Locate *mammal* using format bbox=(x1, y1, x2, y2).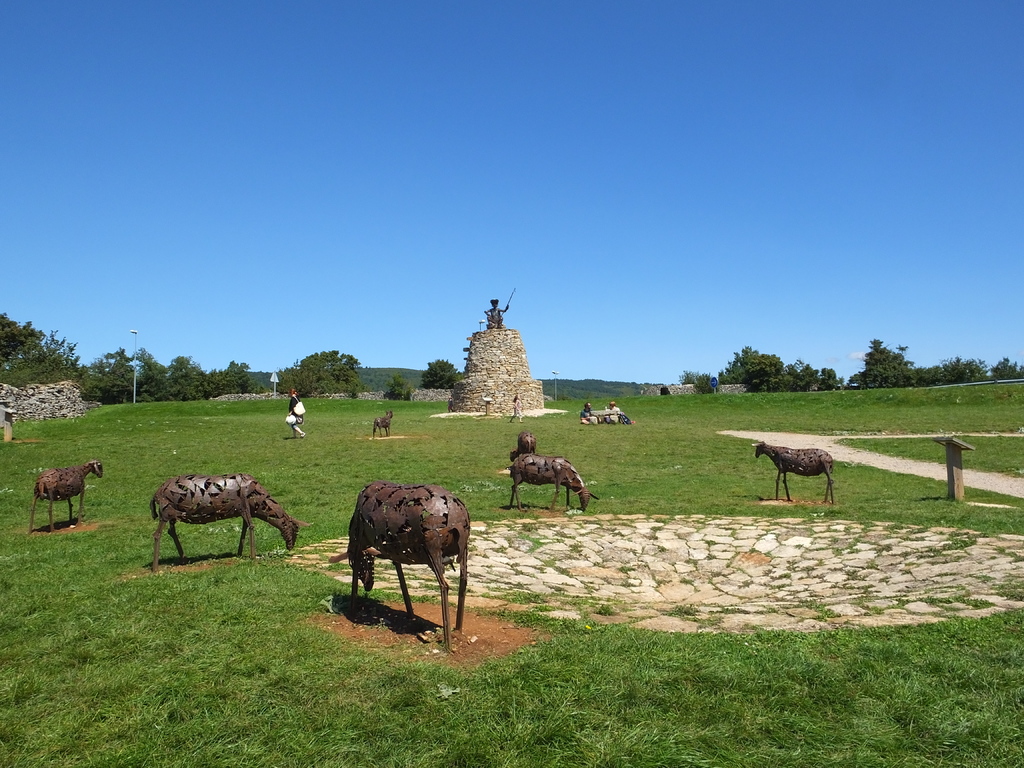
bbox=(605, 403, 621, 424).
